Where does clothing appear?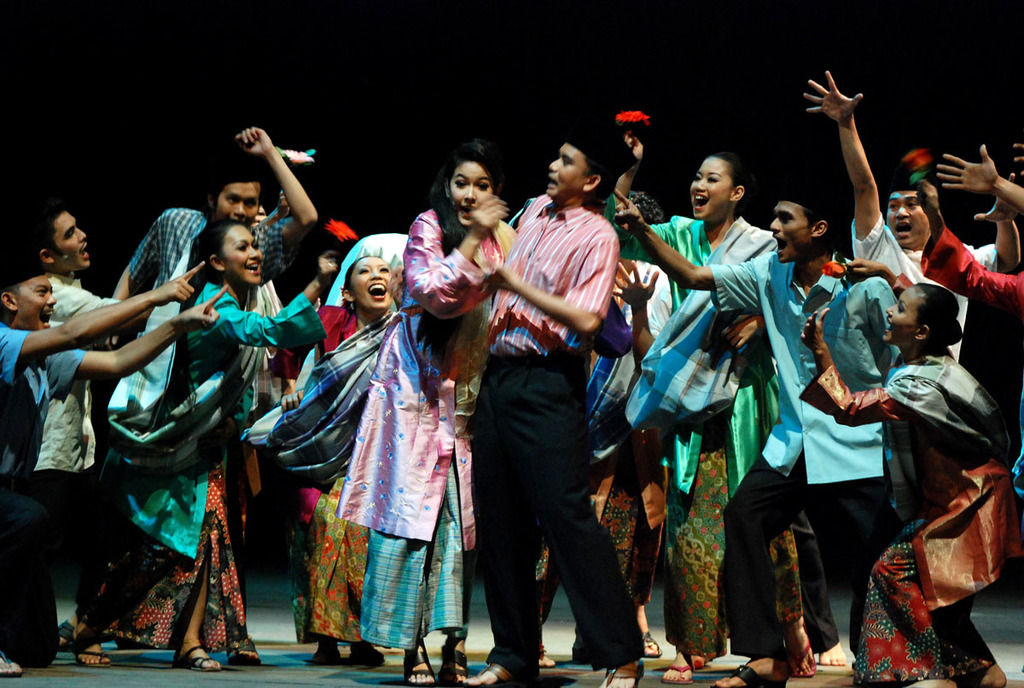
Appears at locate(42, 269, 133, 615).
